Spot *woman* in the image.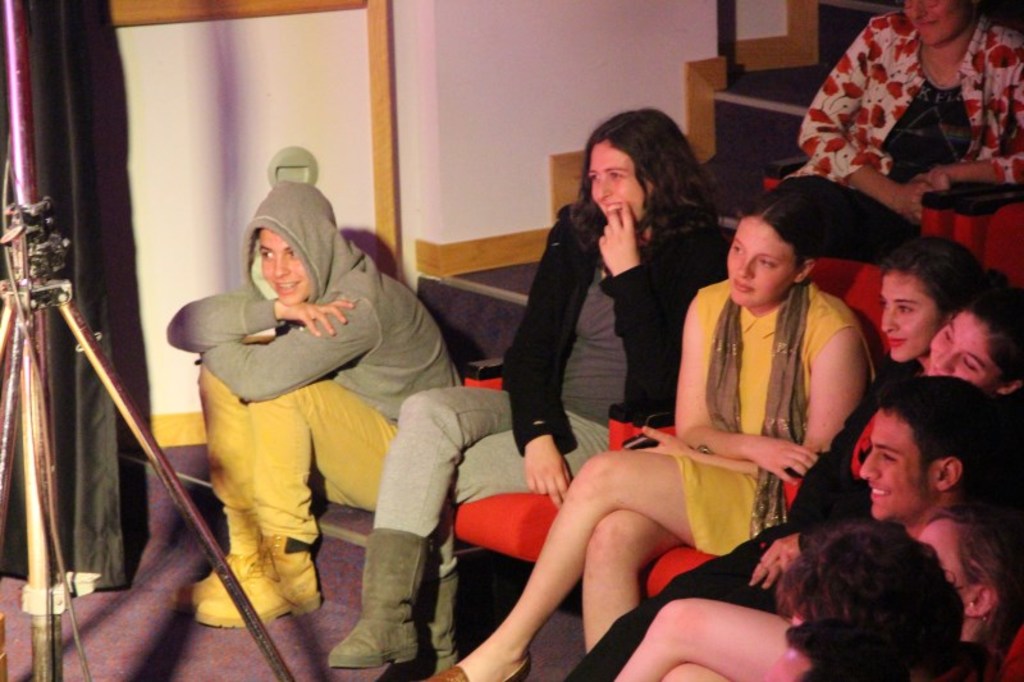
*woman* found at 923, 266, 1023, 400.
